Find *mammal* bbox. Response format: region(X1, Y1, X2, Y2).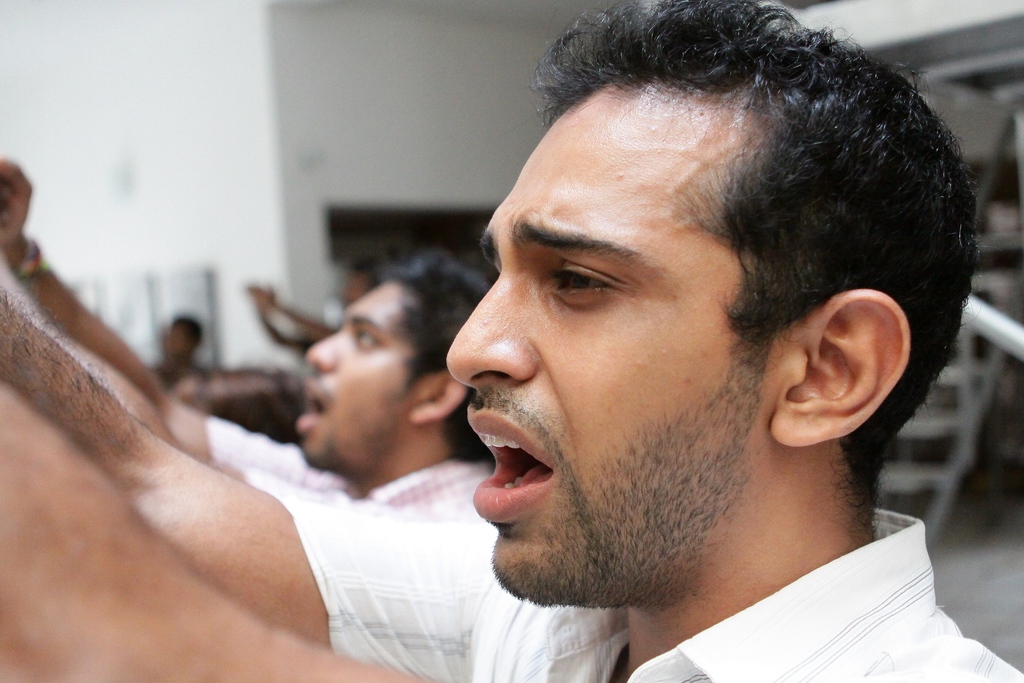
region(157, 313, 212, 391).
